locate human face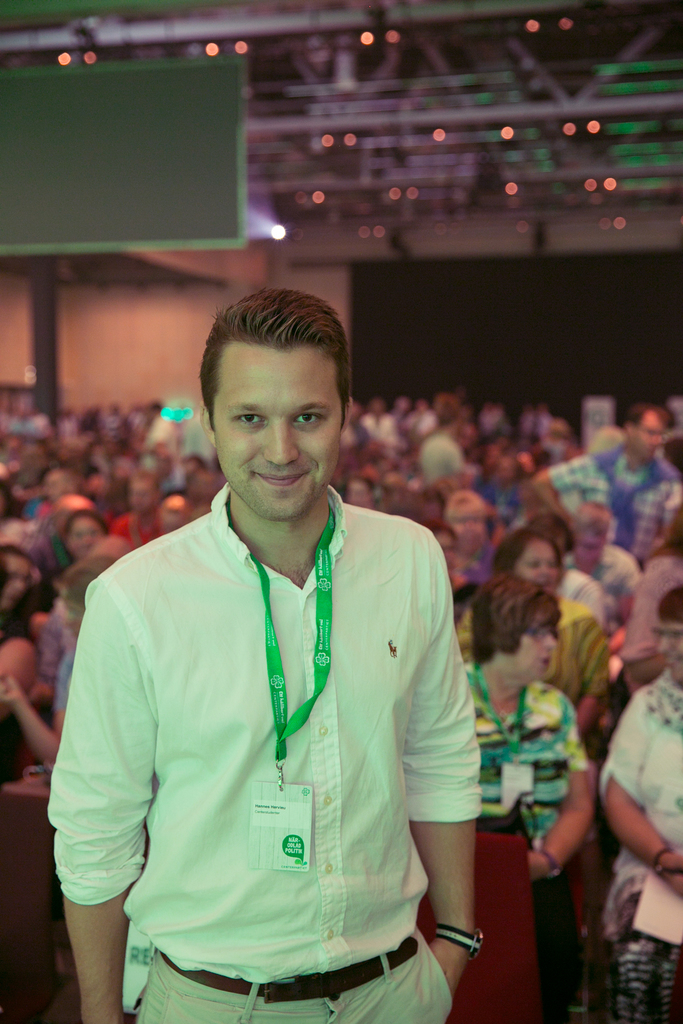
select_region(0, 545, 33, 618)
